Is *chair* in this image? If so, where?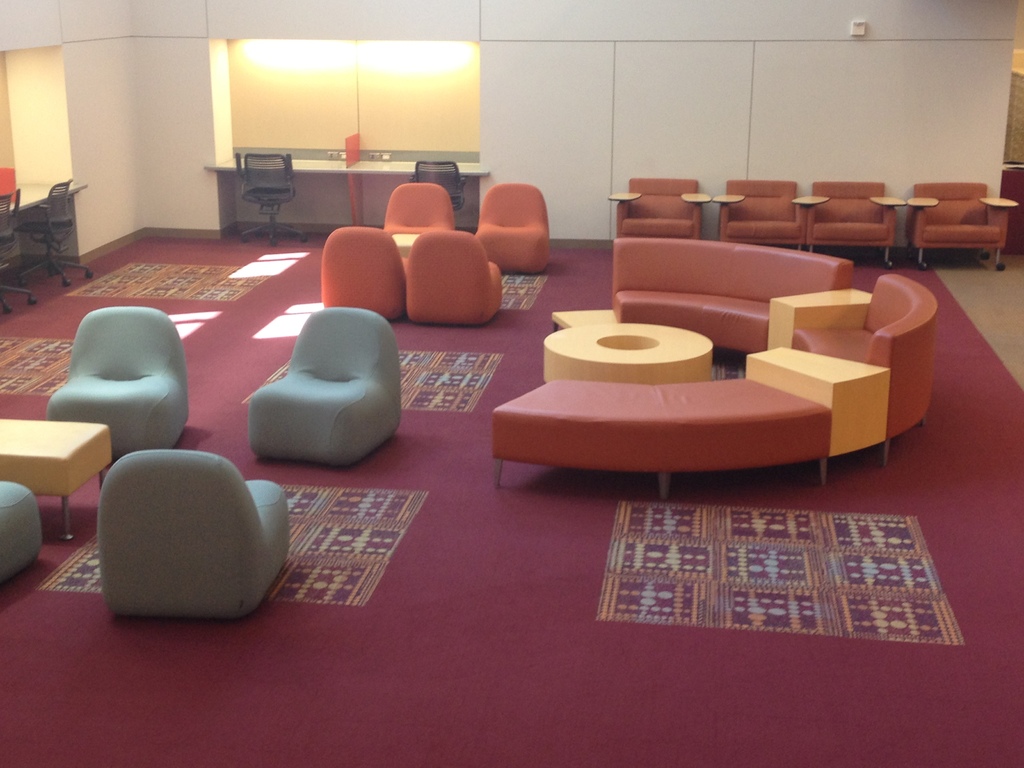
Yes, at crop(236, 154, 308, 246).
